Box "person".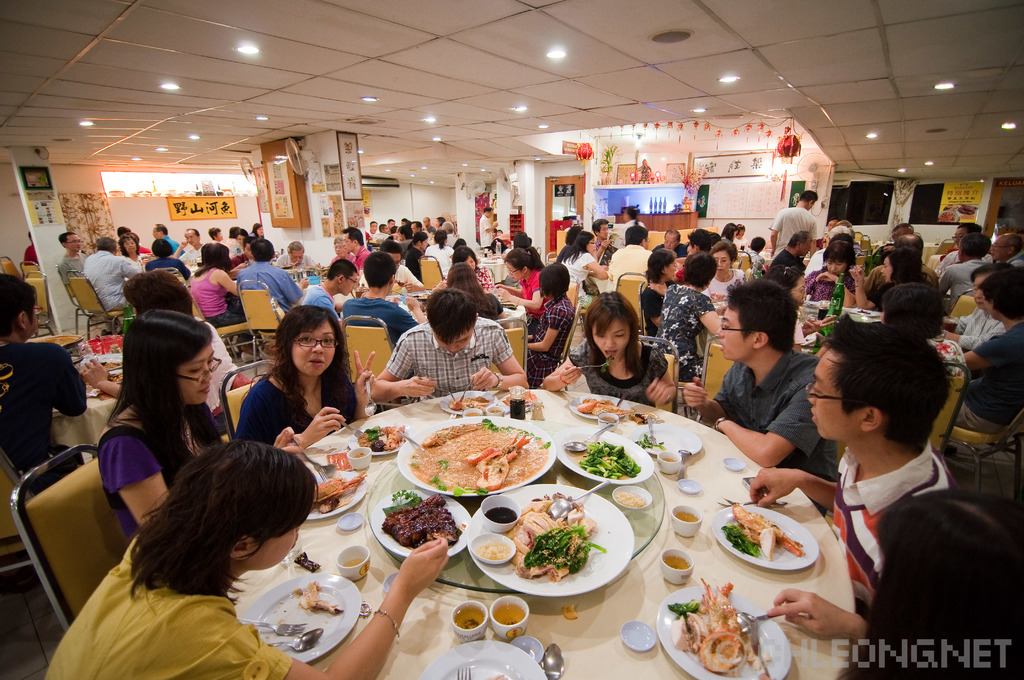
pyautogui.locateOnScreen(231, 229, 248, 256).
